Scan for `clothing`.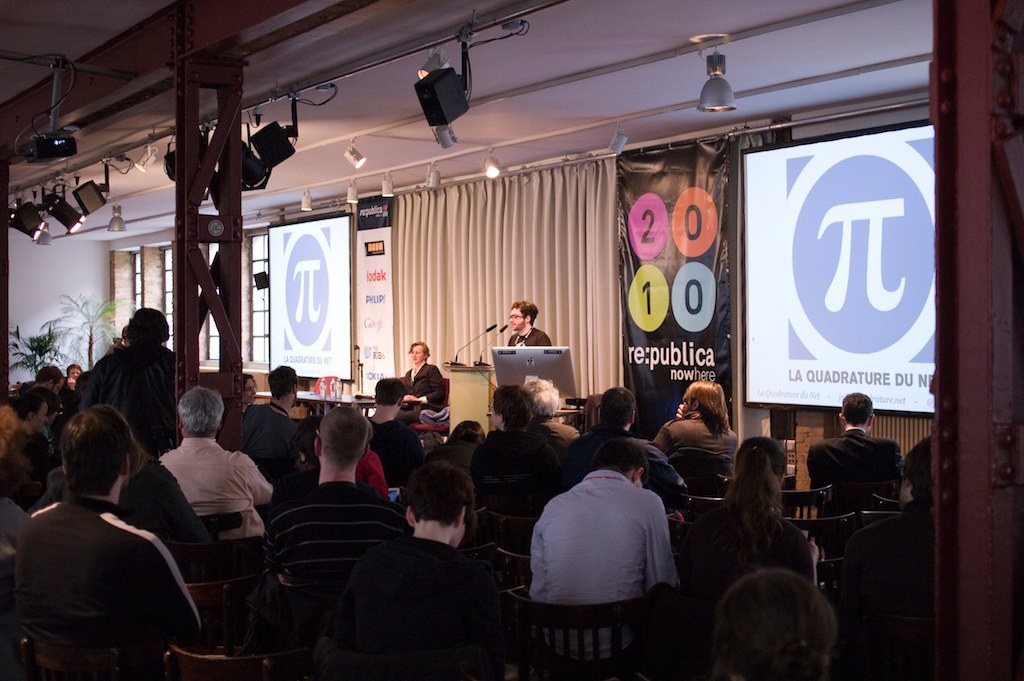
Scan result: bbox=[466, 424, 567, 489].
